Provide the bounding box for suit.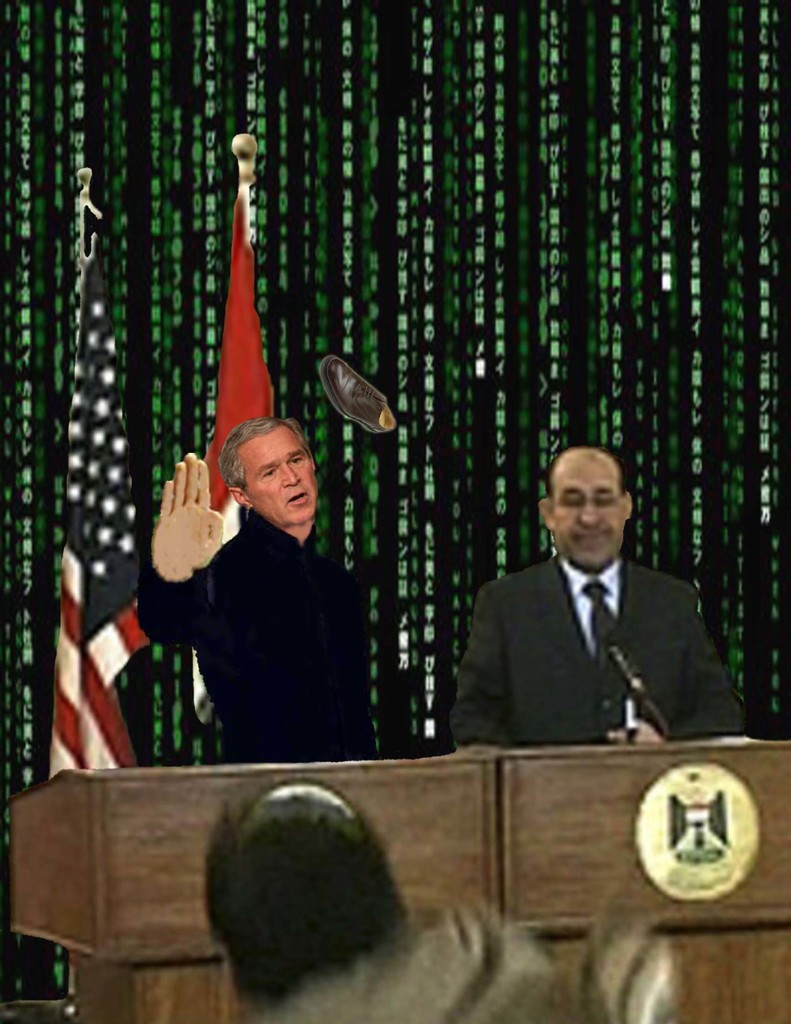
(left=138, top=510, right=360, bottom=760).
